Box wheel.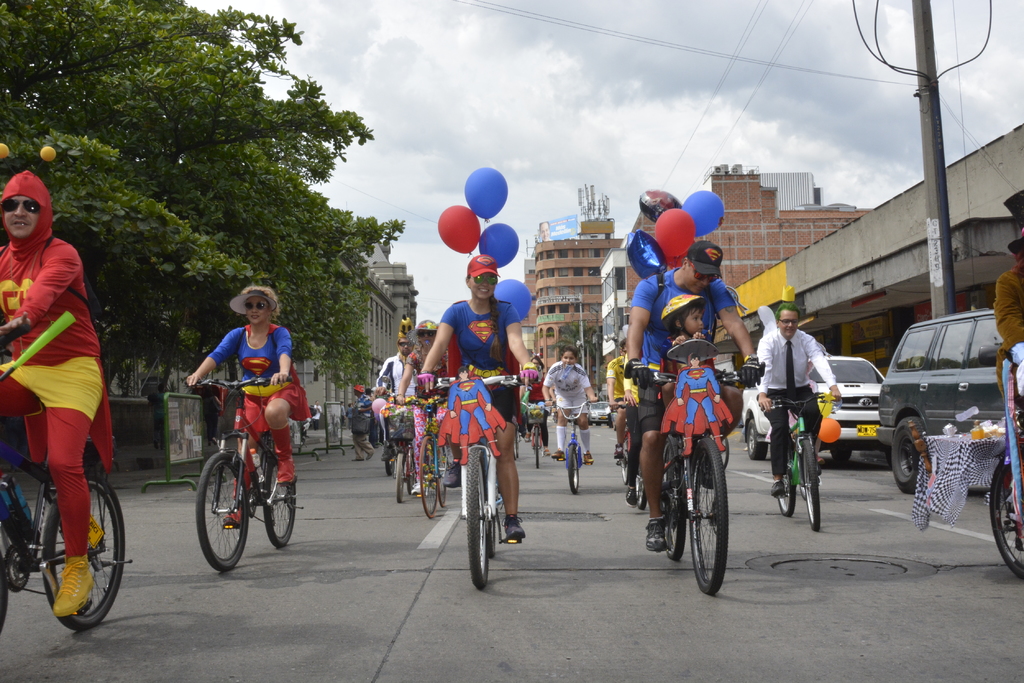
45,475,130,636.
